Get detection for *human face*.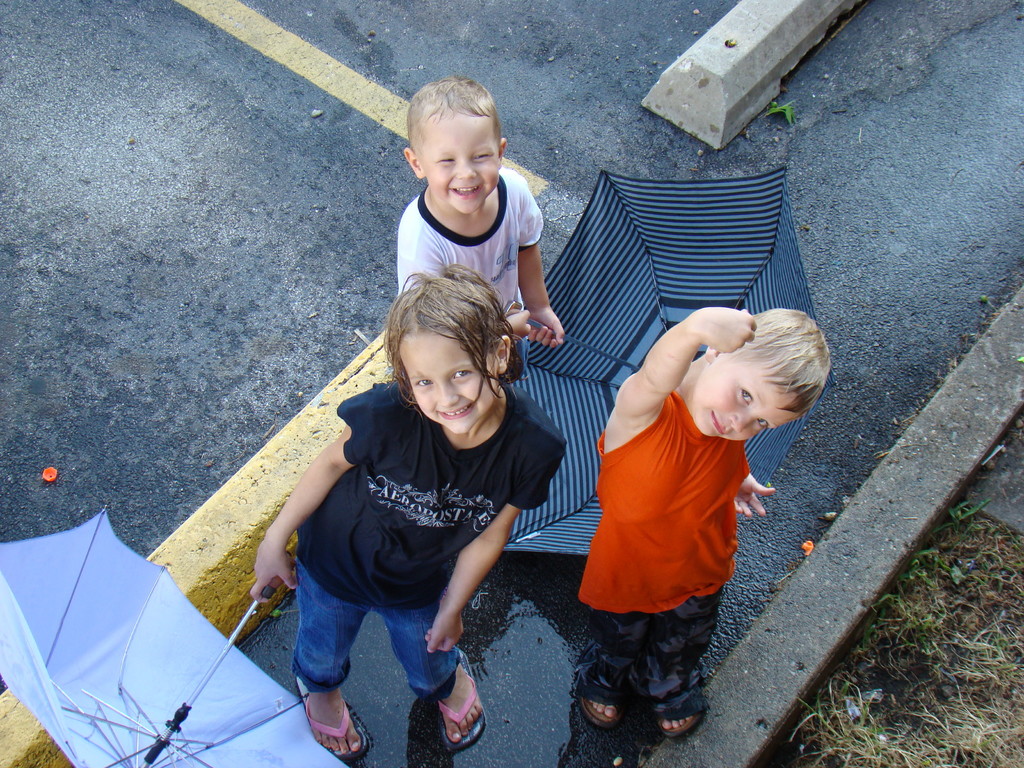
Detection: [left=405, top=324, right=496, bottom=440].
